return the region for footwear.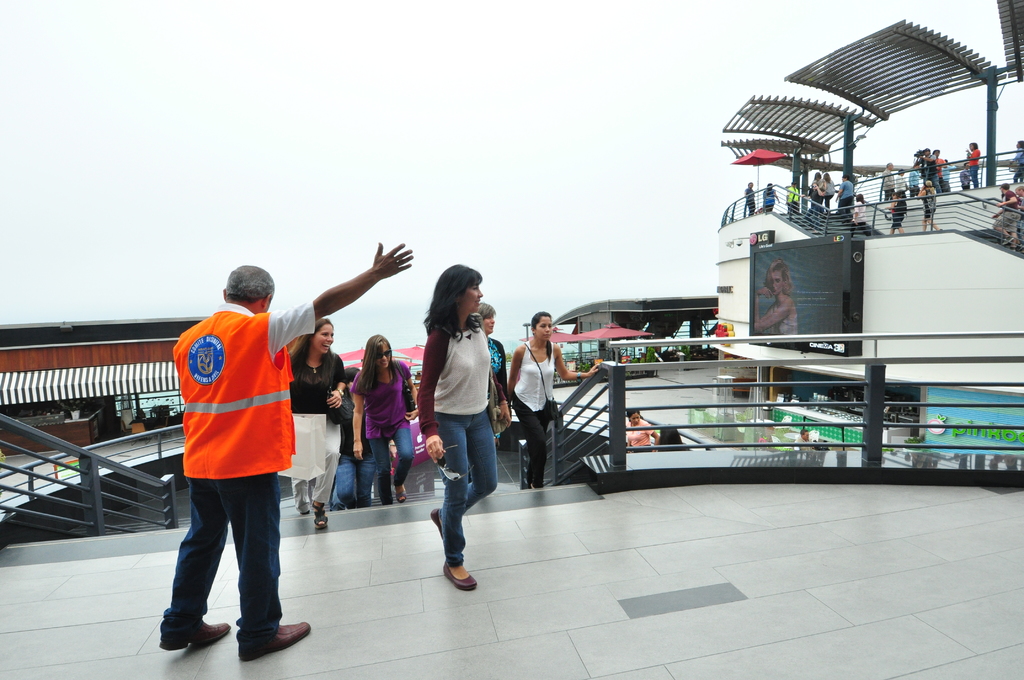
{"left": 1012, "top": 245, "right": 1023, "bottom": 252}.
